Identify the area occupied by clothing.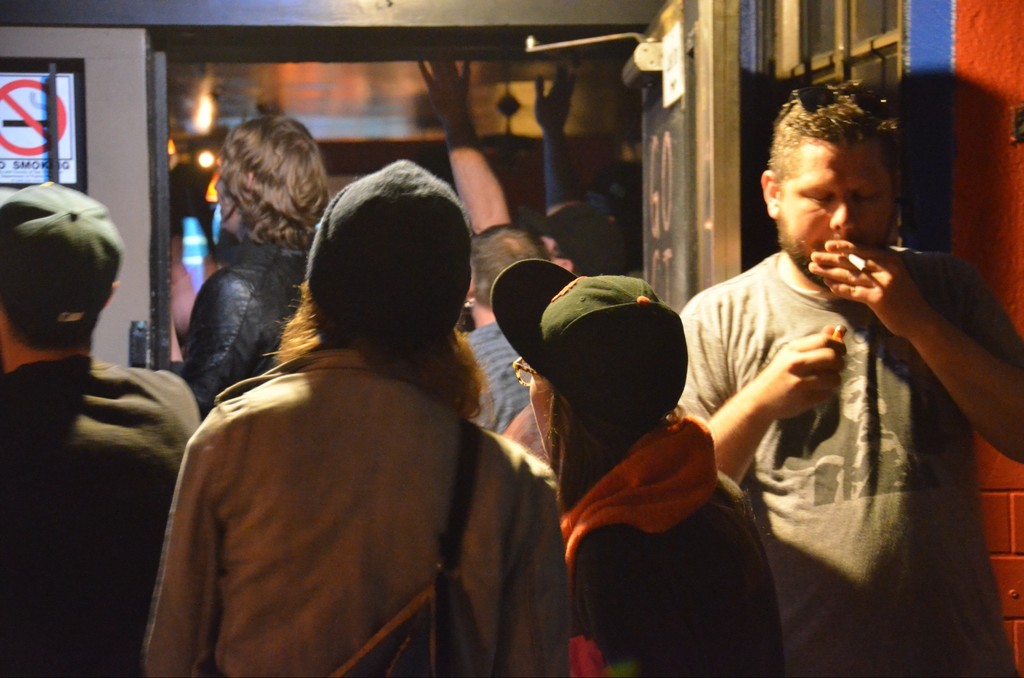
Area: <box>186,229,316,425</box>.
